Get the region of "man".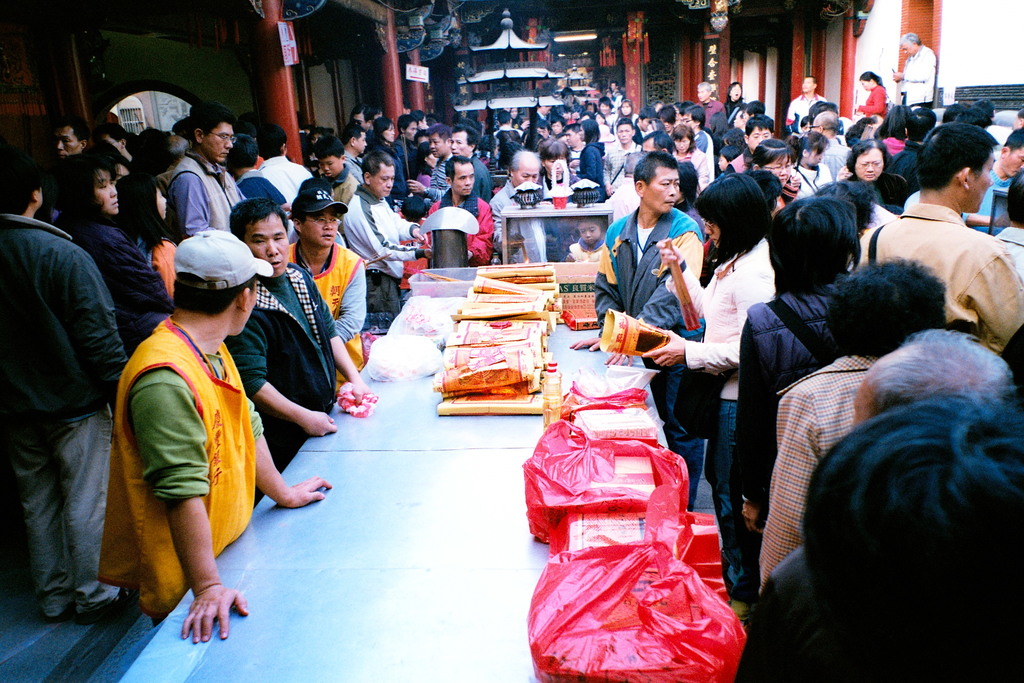
bbox(531, 101, 554, 131).
